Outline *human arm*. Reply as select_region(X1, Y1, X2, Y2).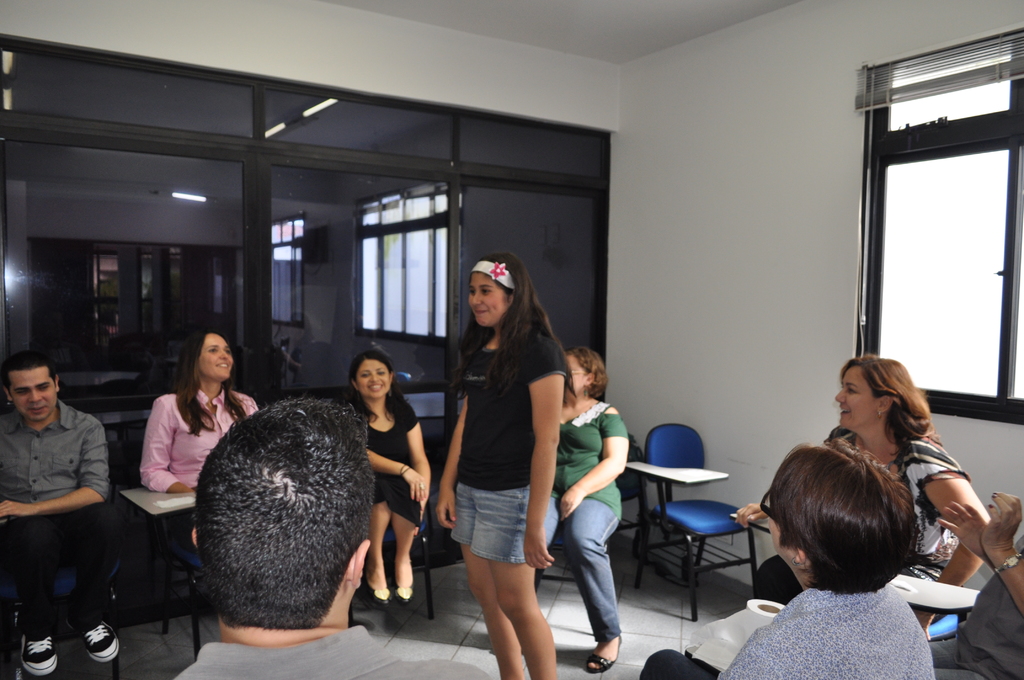
select_region(356, 441, 431, 505).
